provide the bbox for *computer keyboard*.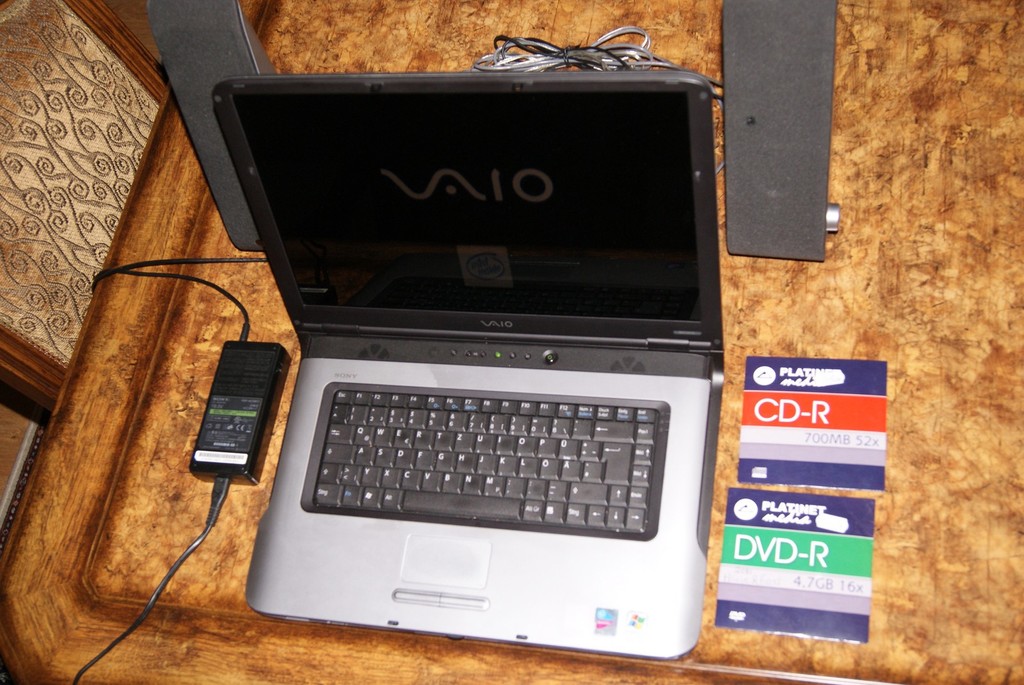
(315,386,657,536).
